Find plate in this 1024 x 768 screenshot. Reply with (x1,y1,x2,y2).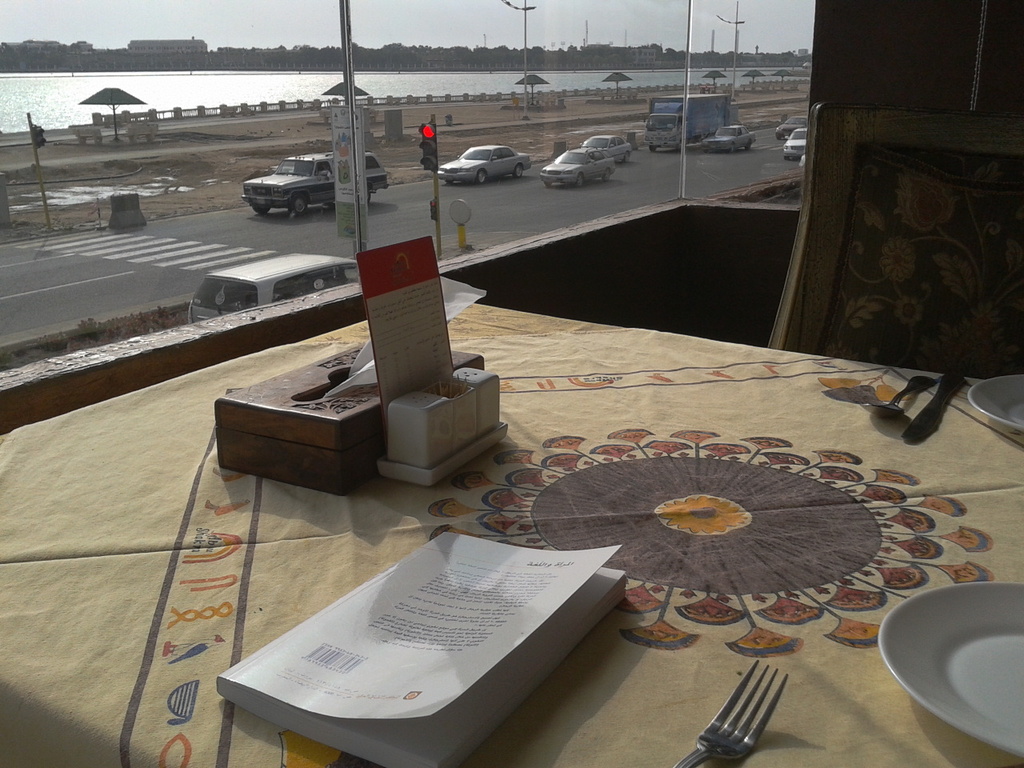
(881,578,1018,743).
